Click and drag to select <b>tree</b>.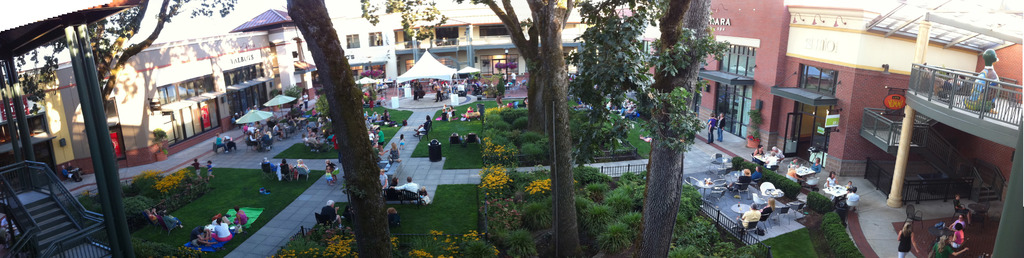
Selection: Rect(19, 0, 239, 112).
